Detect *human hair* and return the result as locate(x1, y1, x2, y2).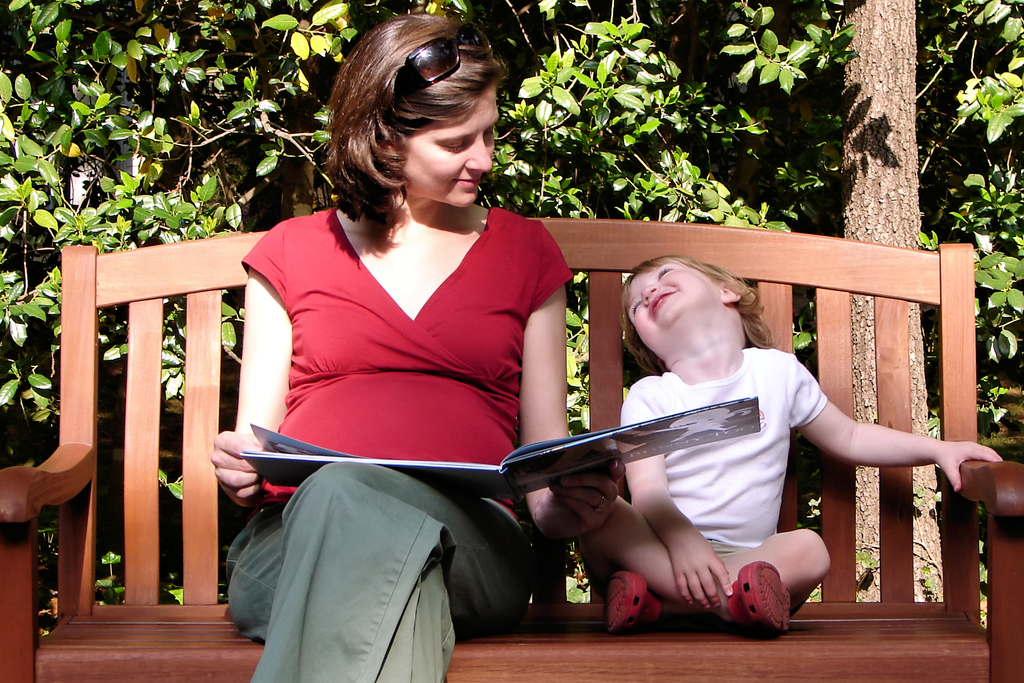
locate(320, 15, 524, 247).
